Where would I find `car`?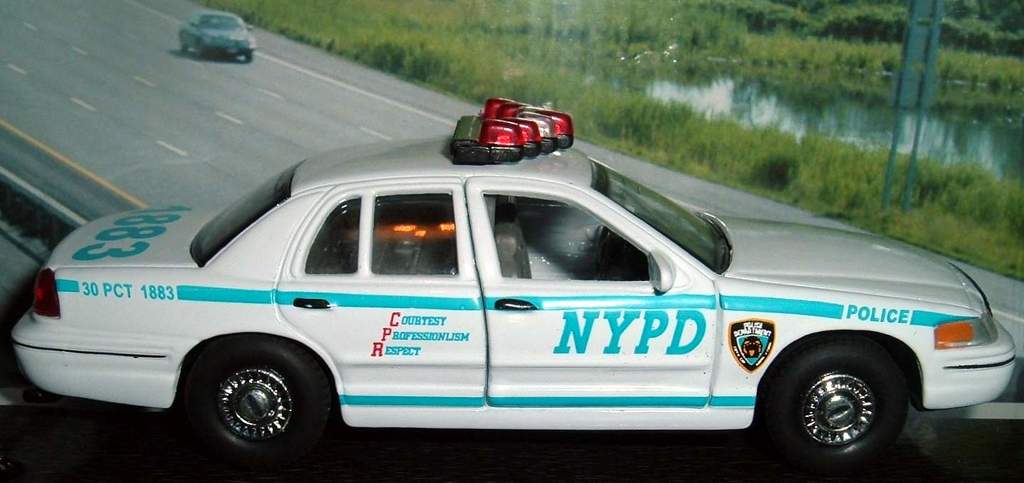
At detection(10, 94, 1023, 479).
